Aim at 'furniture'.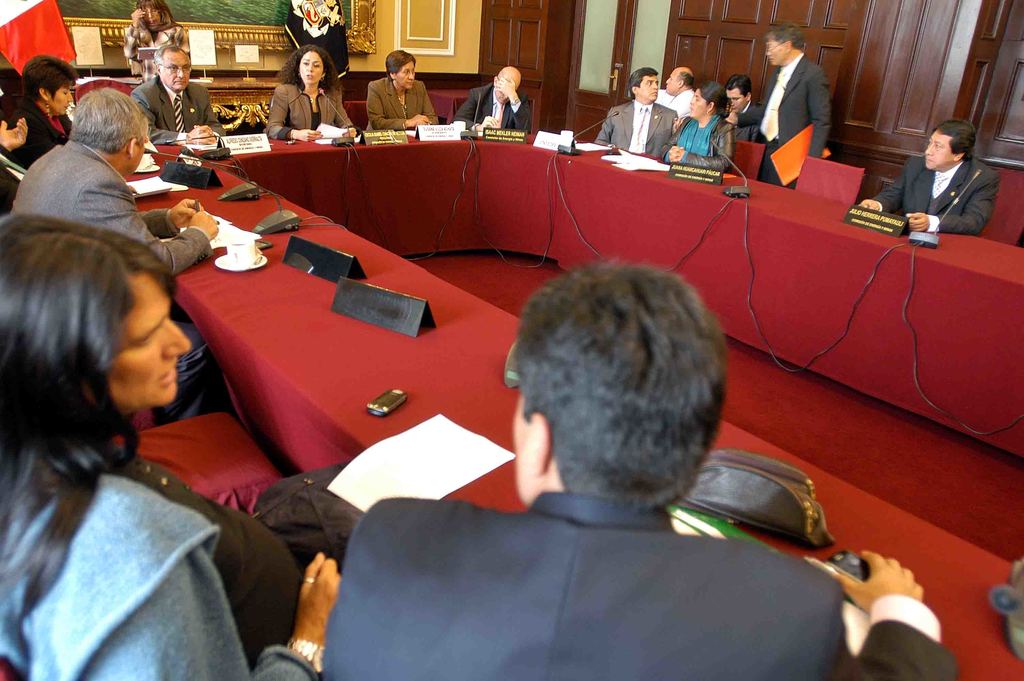
Aimed at 982:167:1023:246.
